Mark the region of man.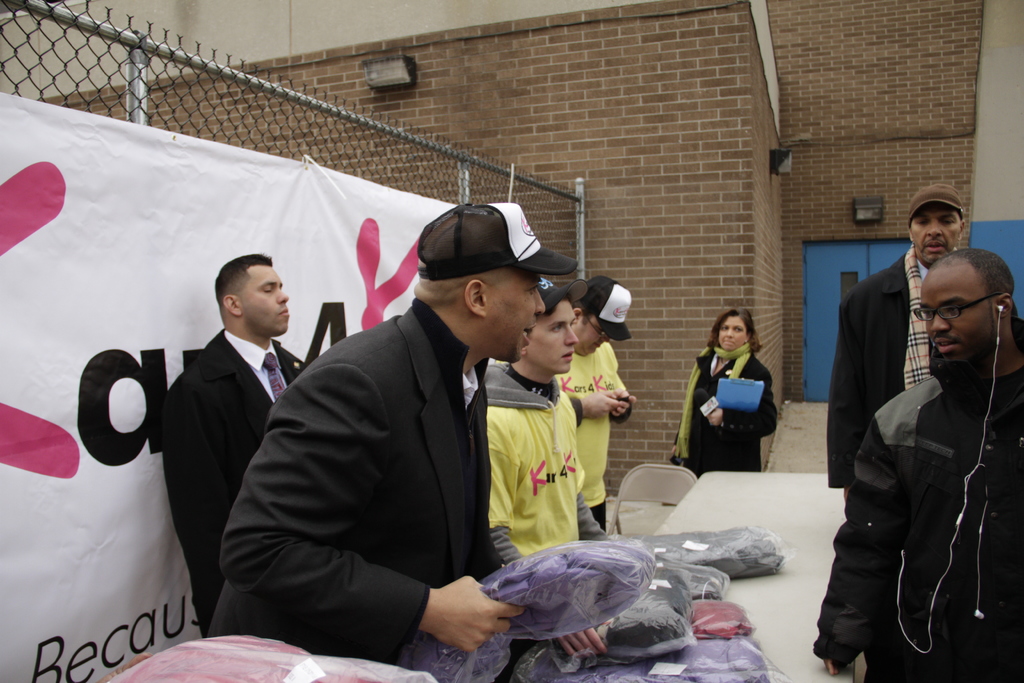
Region: locate(810, 245, 1023, 682).
